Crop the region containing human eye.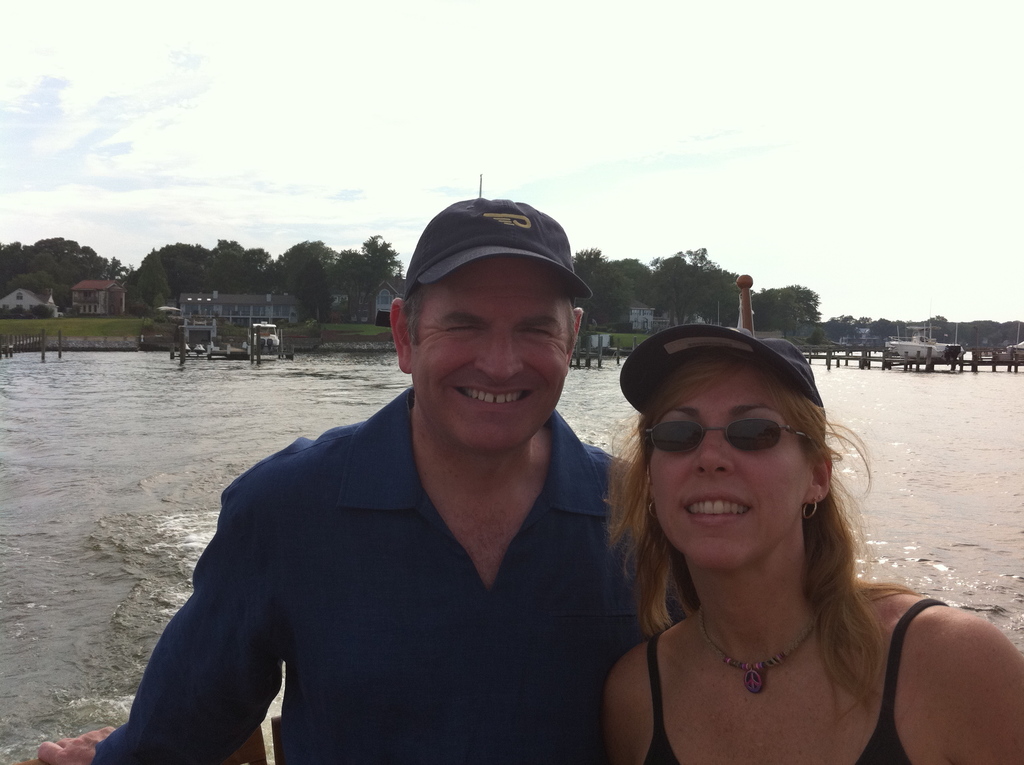
Crop region: {"x1": 443, "y1": 319, "x2": 484, "y2": 339}.
